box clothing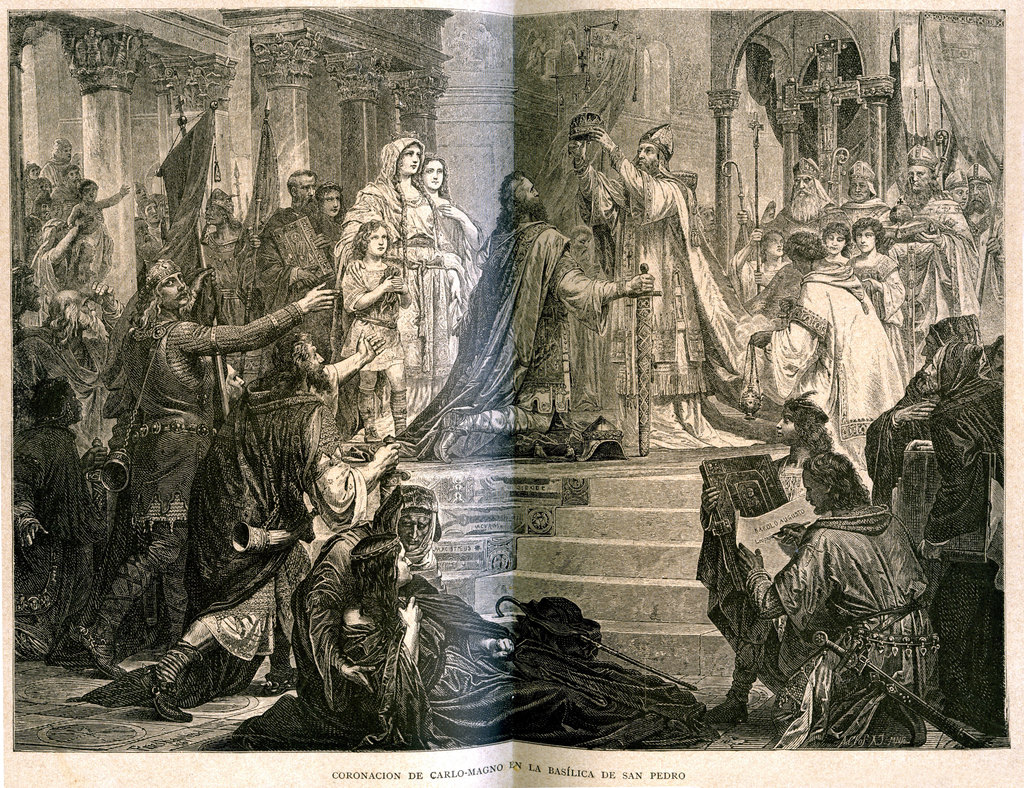
x1=352 y1=220 x2=609 y2=462
